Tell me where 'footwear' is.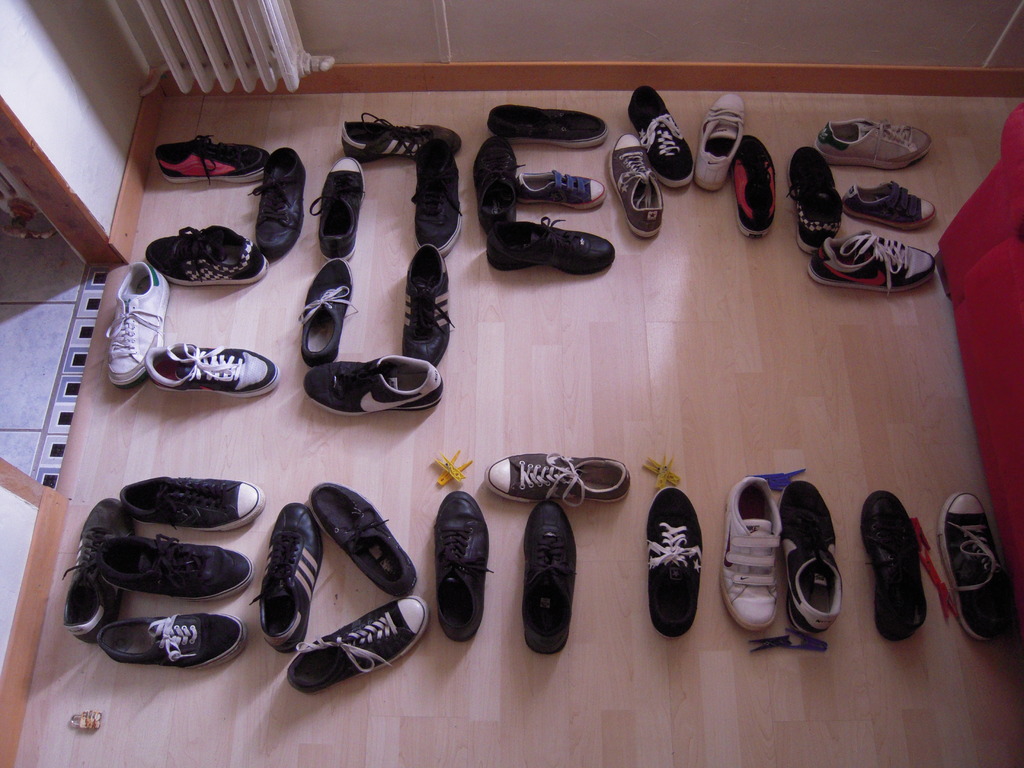
'footwear' is at pyautogui.locateOnScreen(255, 144, 304, 260).
